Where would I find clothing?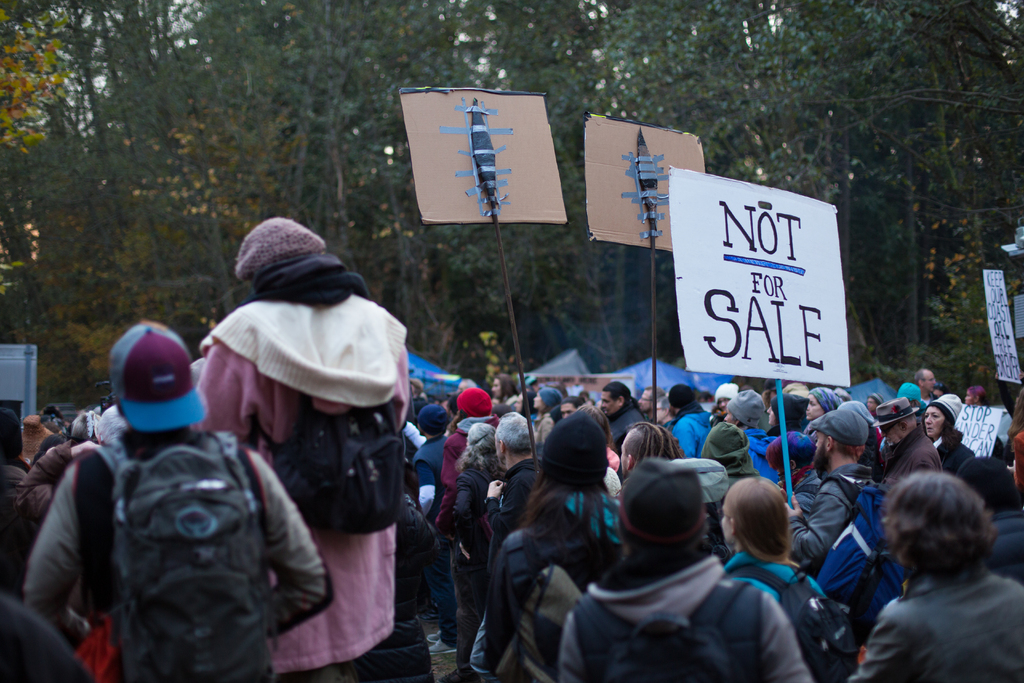
At 745:425:774:488.
